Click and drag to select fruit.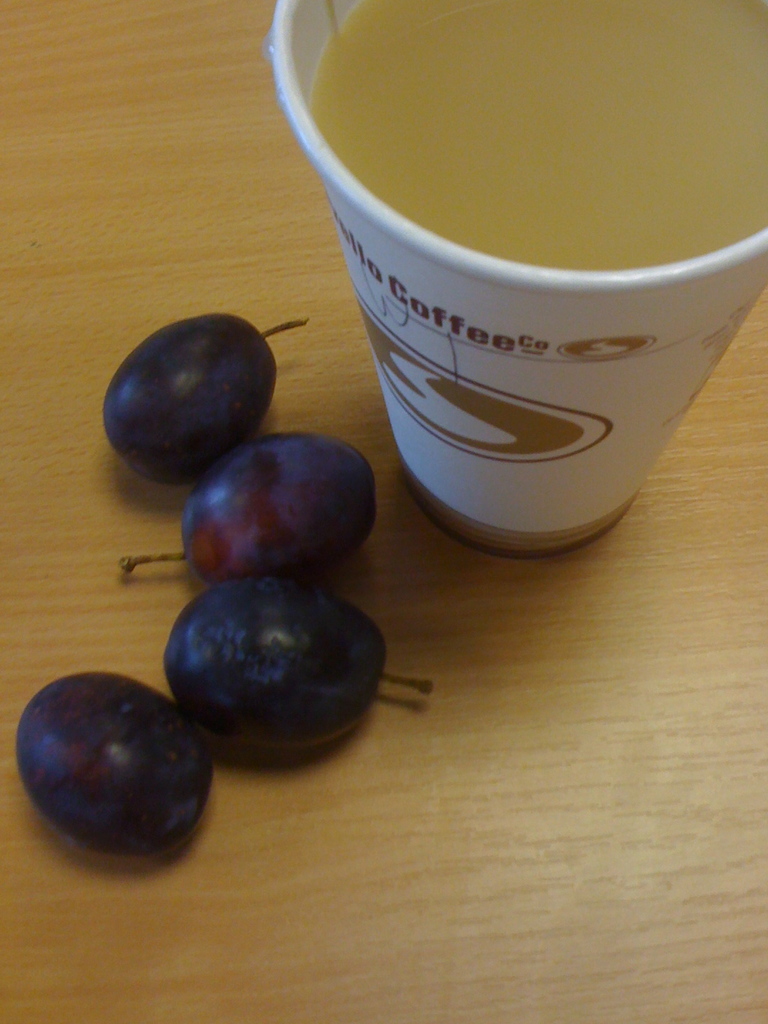
Selection: bbox=(99, 304, 277, 489).
